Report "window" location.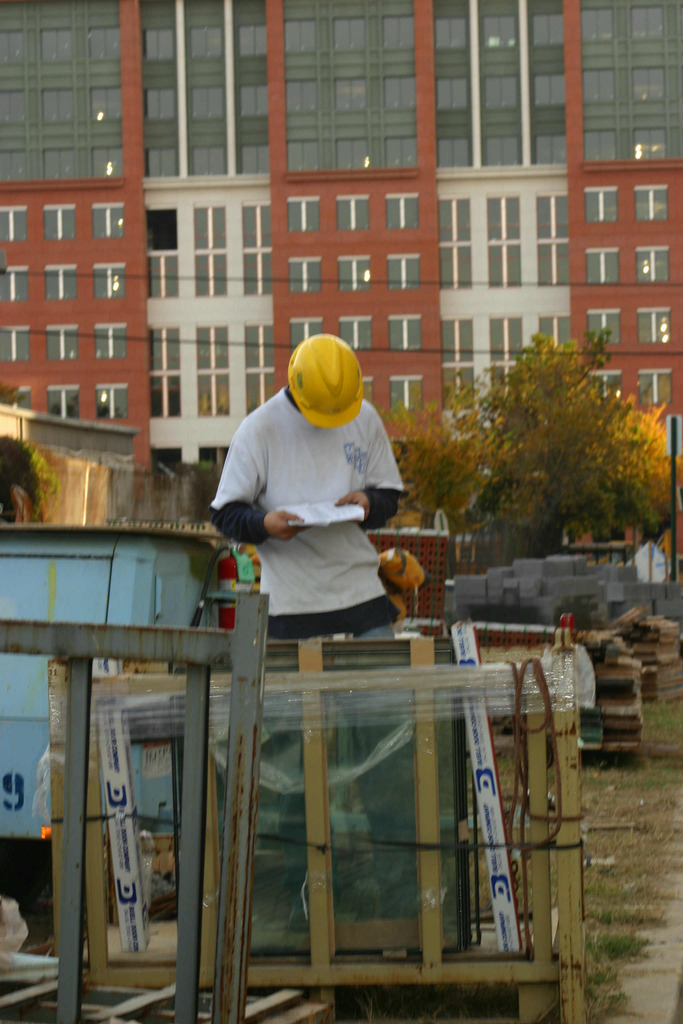
Report: <region>438, 199, 471, 241</region>.
